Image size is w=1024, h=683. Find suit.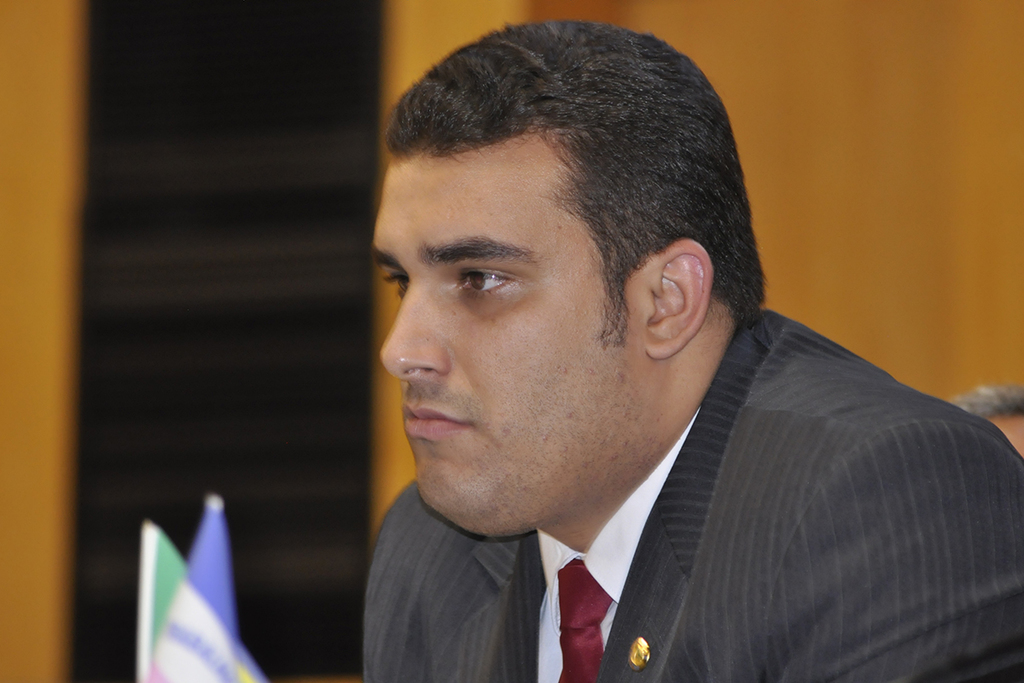
region(355, 314, 1021, 680).
